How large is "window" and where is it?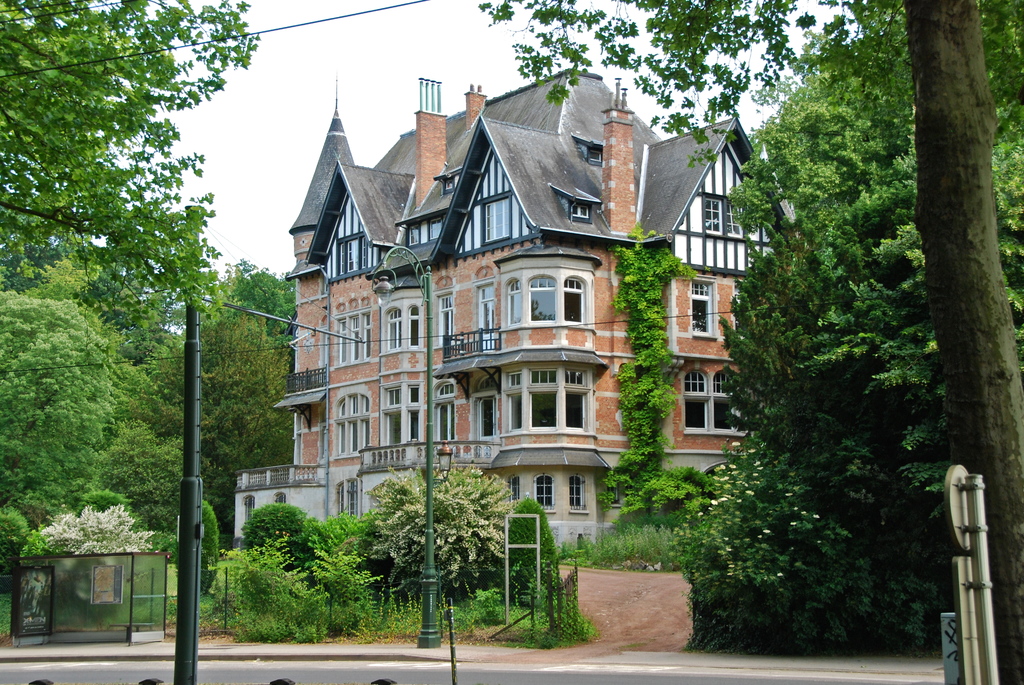
Bounding box: [518, 276, 557, 326].
